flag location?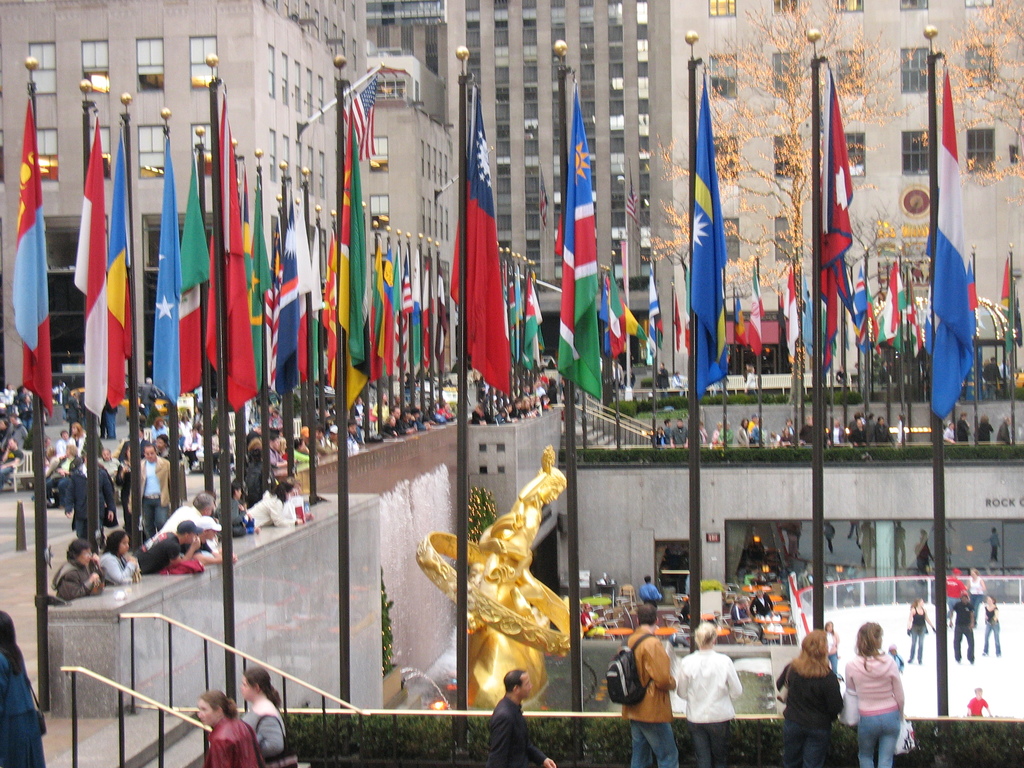
l=1003, t=254, r=1017, b=343
